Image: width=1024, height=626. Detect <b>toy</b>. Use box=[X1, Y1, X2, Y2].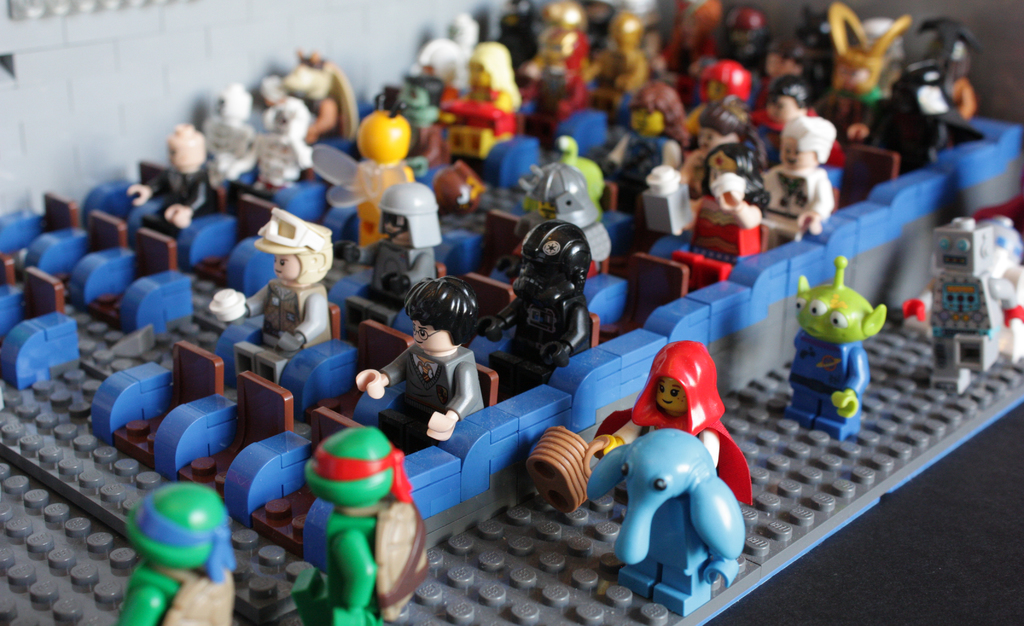
box=[298, 417, 427, 625].
